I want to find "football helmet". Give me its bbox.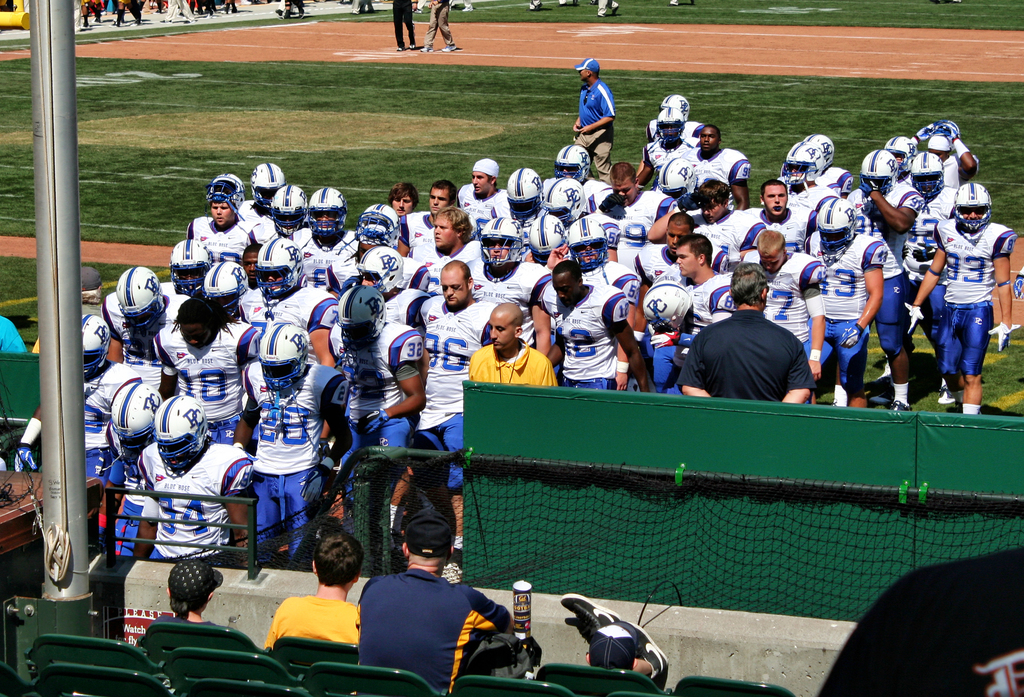
BBox(307, 184, 349, 246).
